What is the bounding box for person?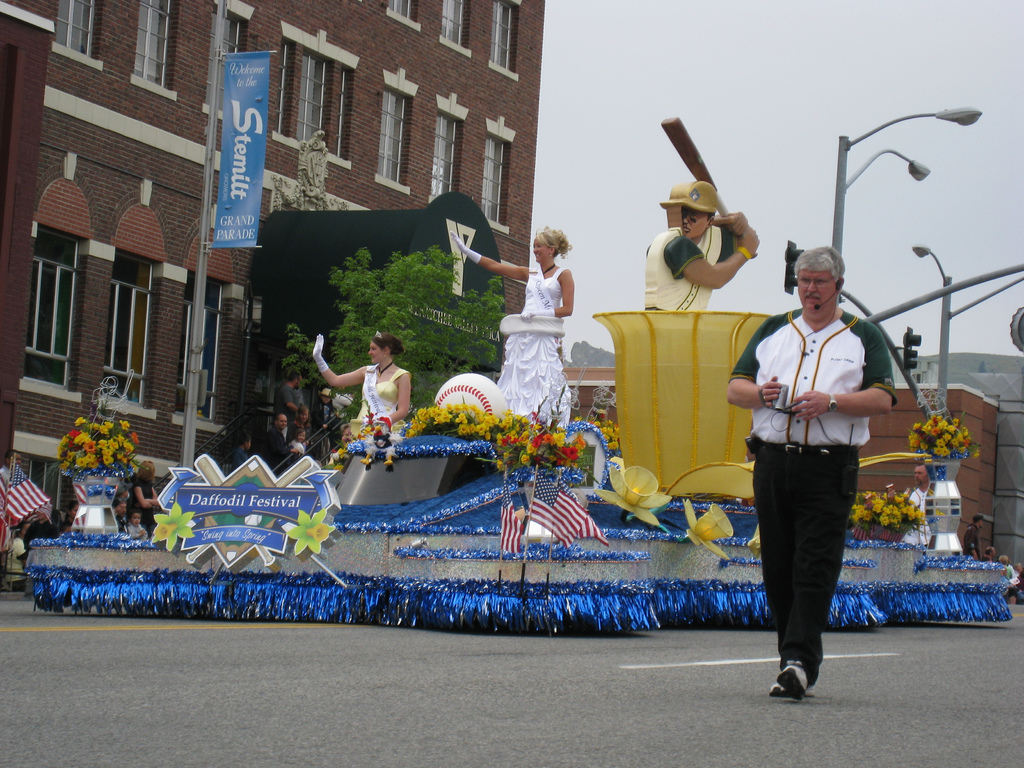
[961,513,984,557].
